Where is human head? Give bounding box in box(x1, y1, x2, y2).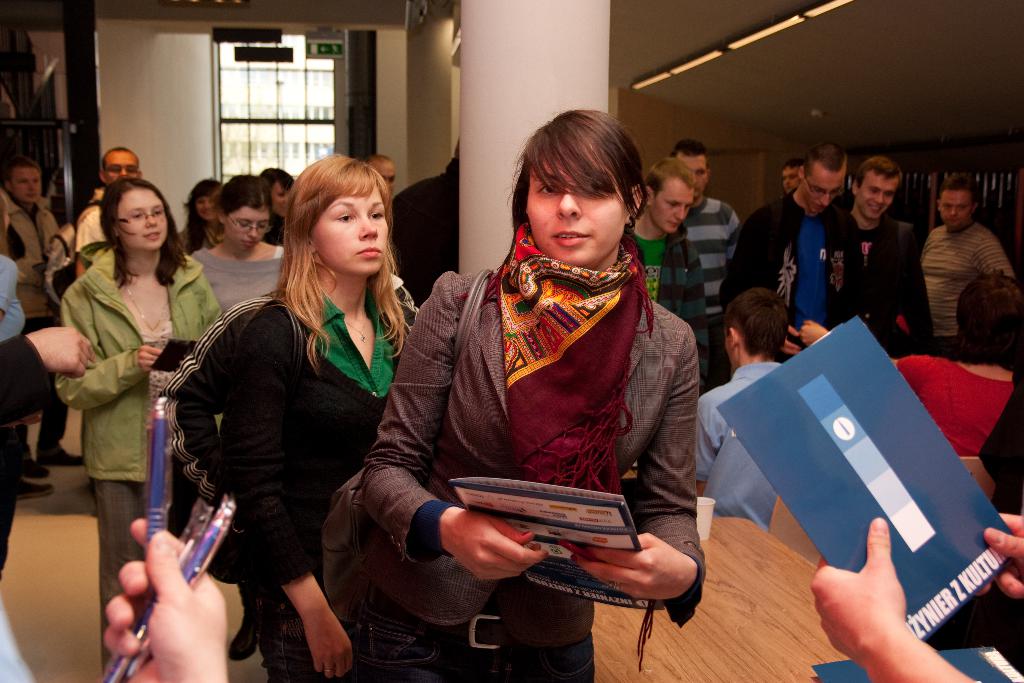
box(782, 159, 806, 192).
